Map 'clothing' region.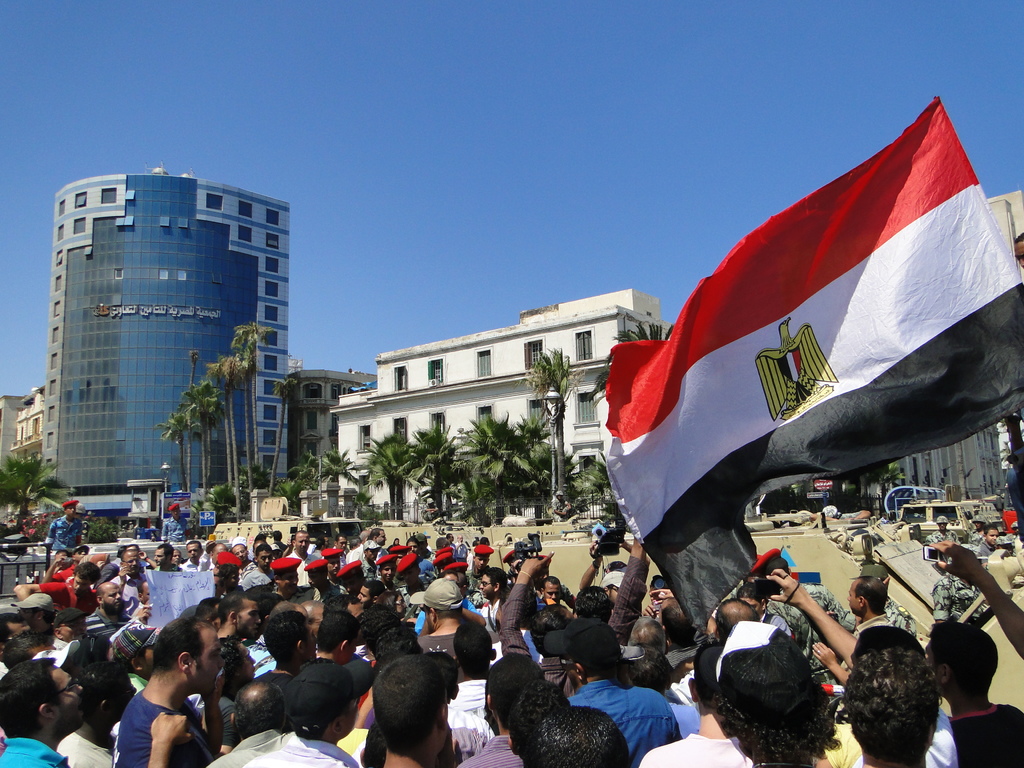
Mapped to (x1=563, y1=678, x2=682, y2=767).
